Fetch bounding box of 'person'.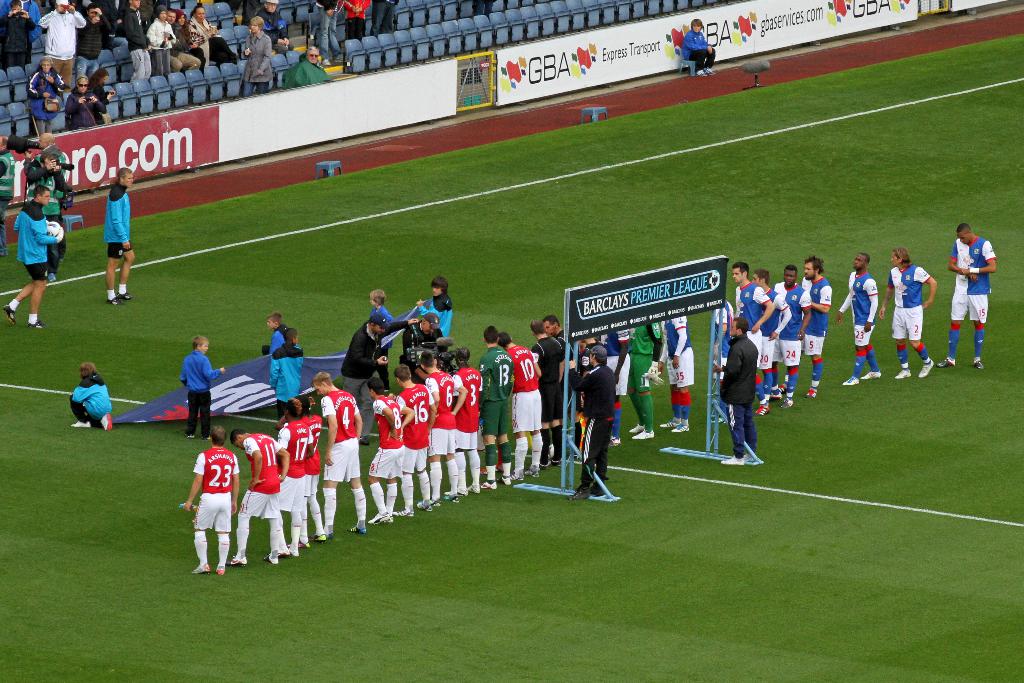
Bbox: select_region(144, 6, 173, 74).
